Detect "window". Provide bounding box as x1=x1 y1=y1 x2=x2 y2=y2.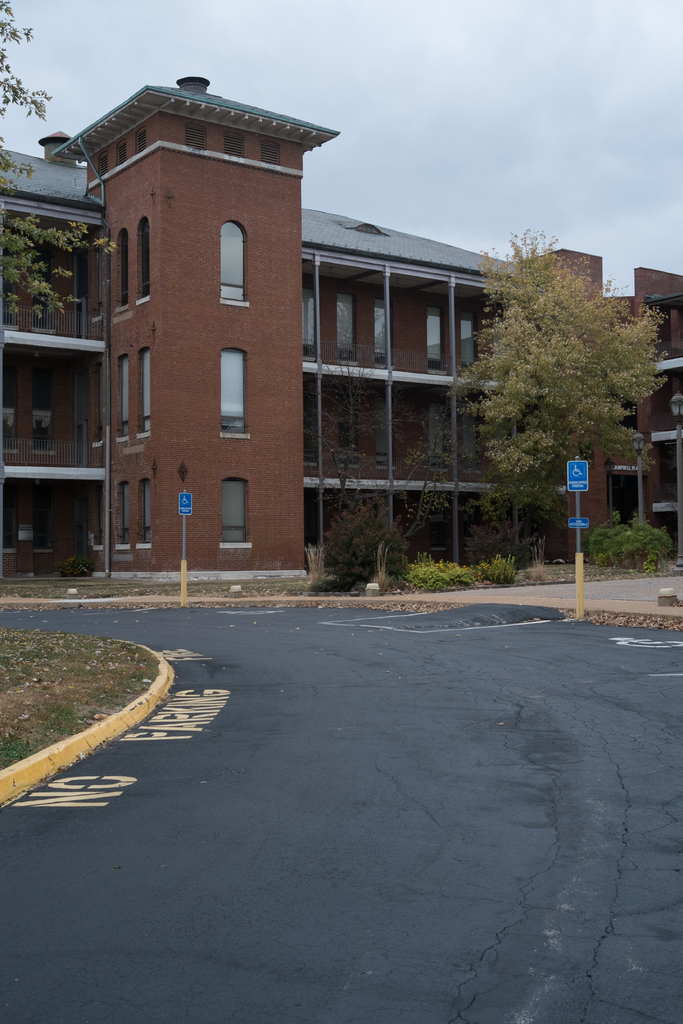
x1=138 y1=480 x2=155 y2=550.
